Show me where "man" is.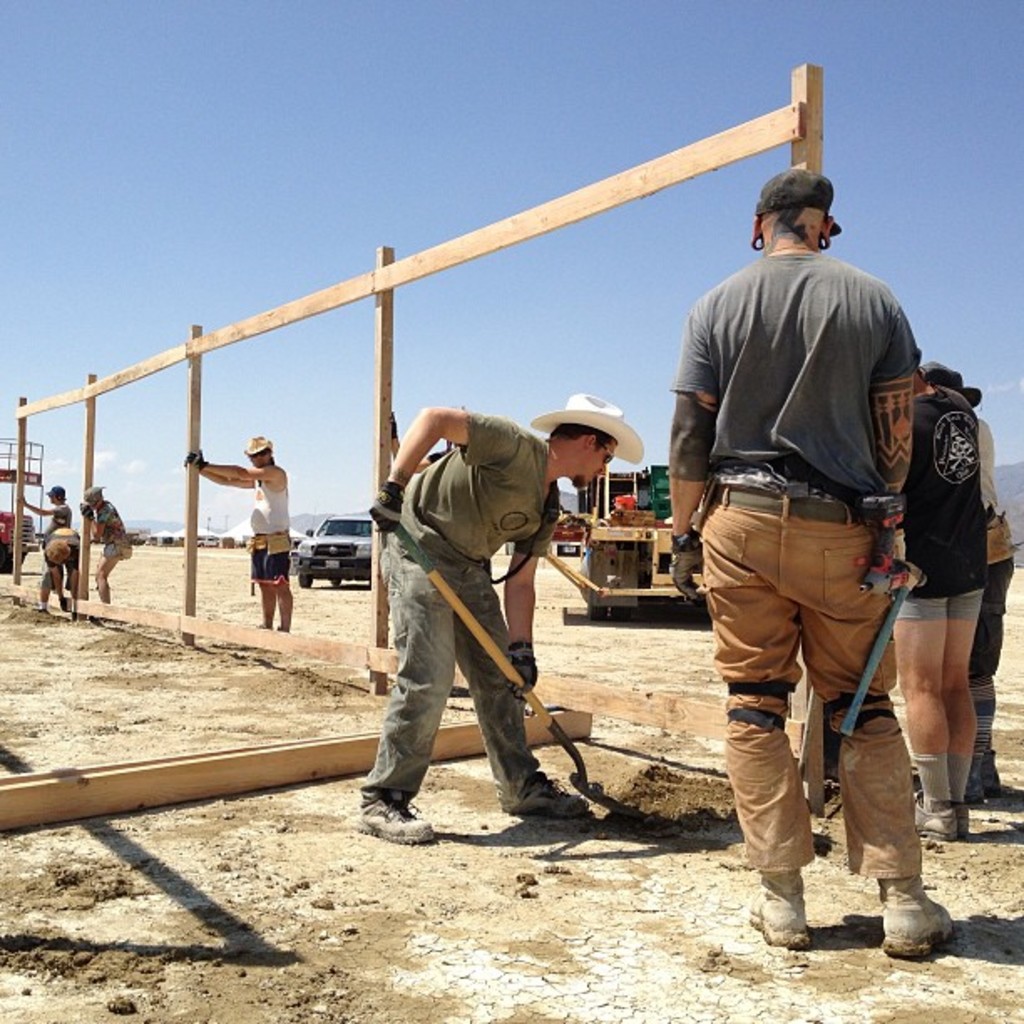
"man" is at bbox(181, 433, 294, 634).
